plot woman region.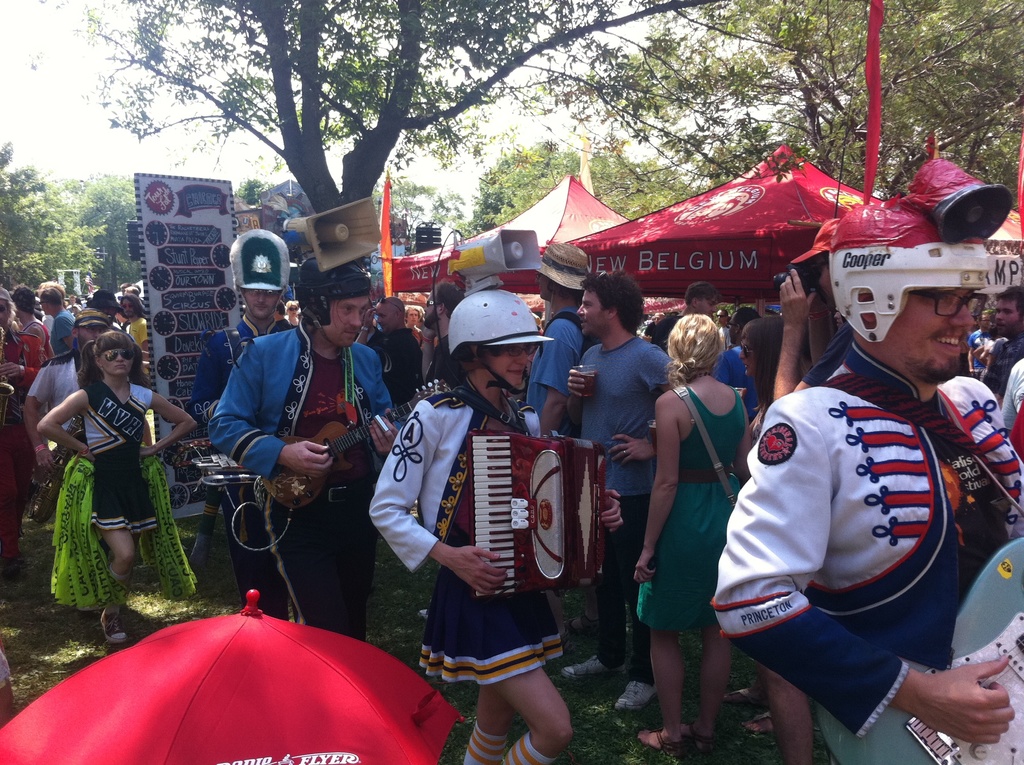
Plotted at select_region(737, 316, 815, 442).
